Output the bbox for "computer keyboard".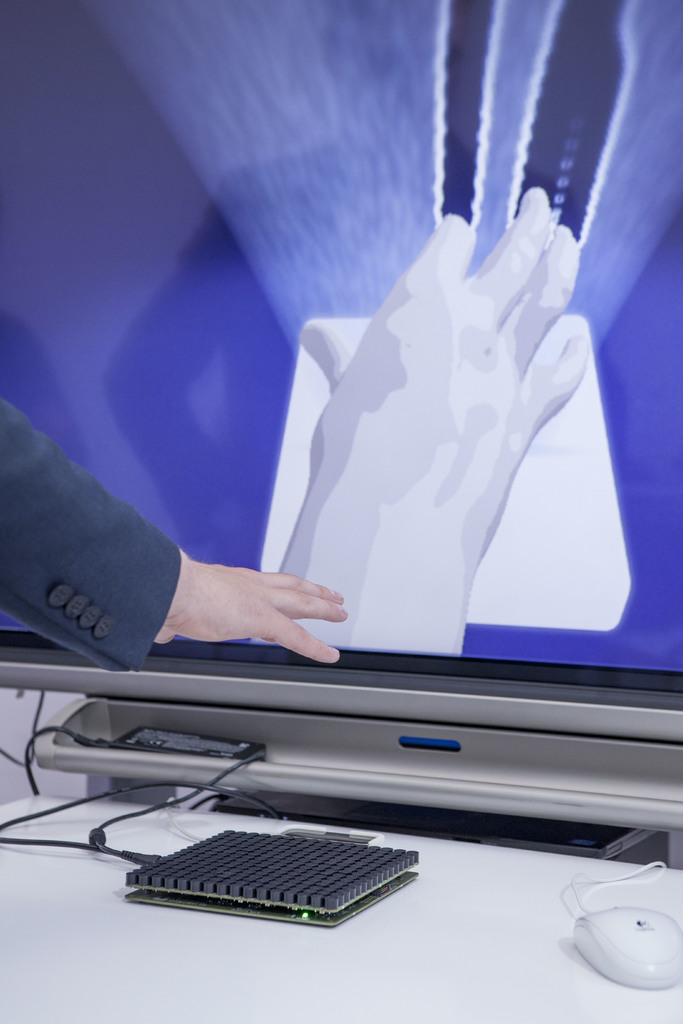
detection(0, 776, 423, 924).
